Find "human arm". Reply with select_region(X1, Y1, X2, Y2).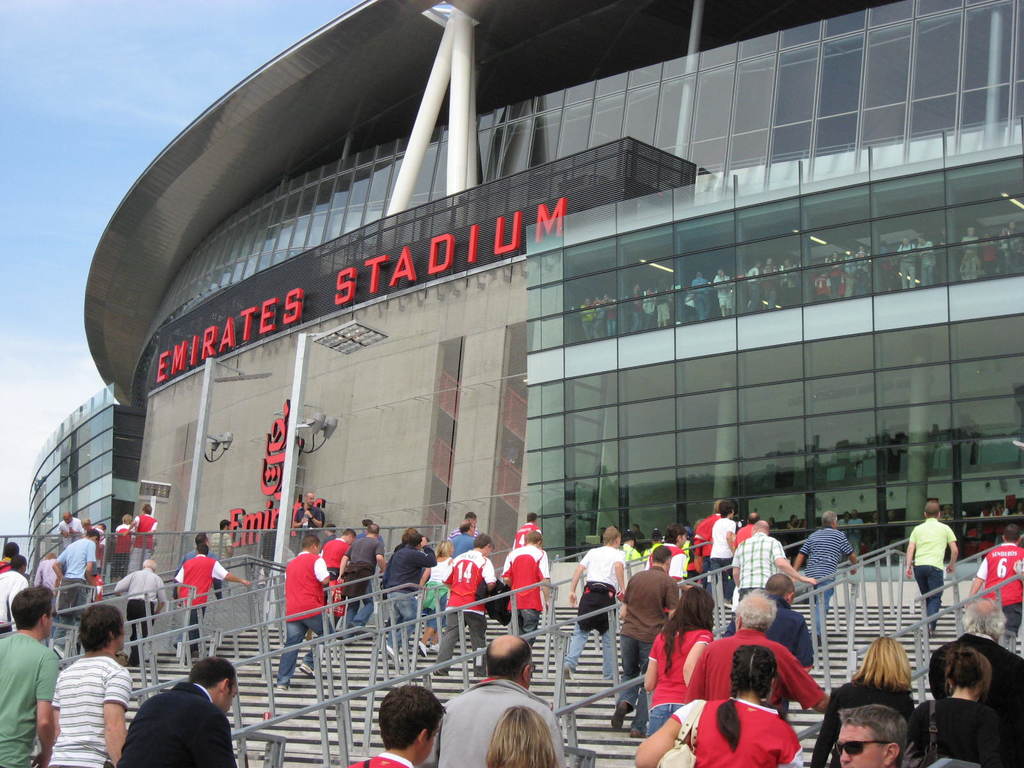
select_region(633, 705, 689, 764).
